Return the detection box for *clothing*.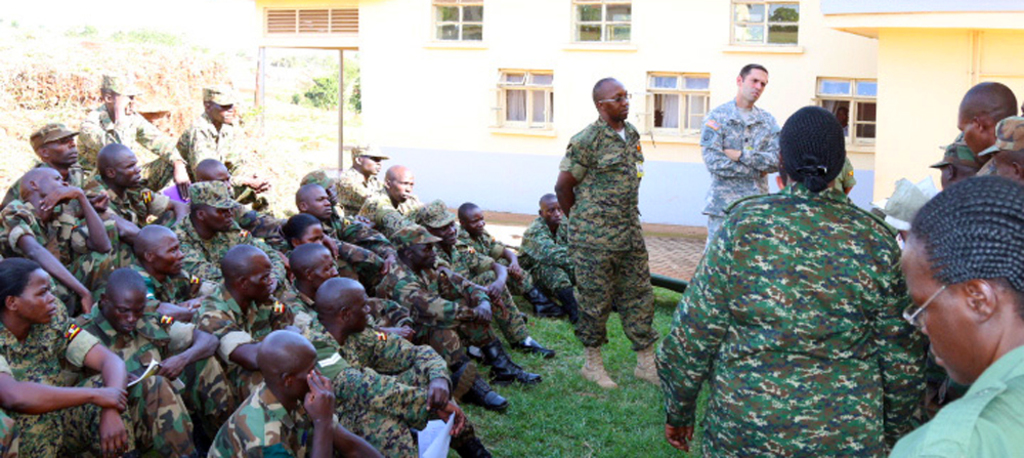
<bbox>887, 343, 1023, 457</bbox>.
